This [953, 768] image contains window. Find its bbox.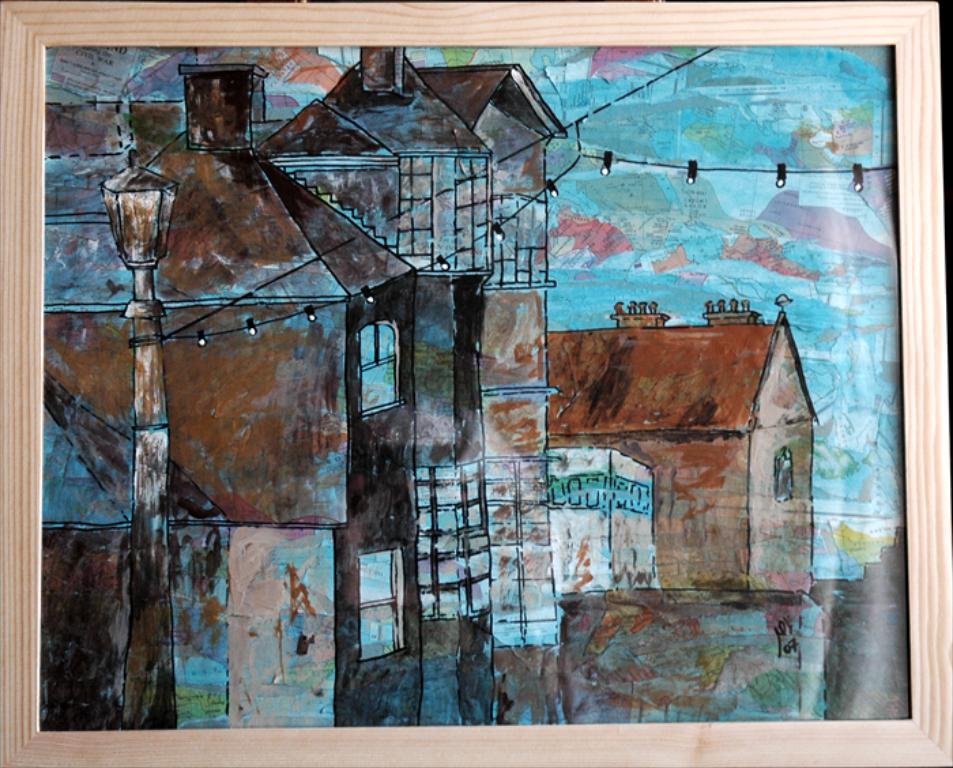
bbox=[358, 550, 403, 660].
